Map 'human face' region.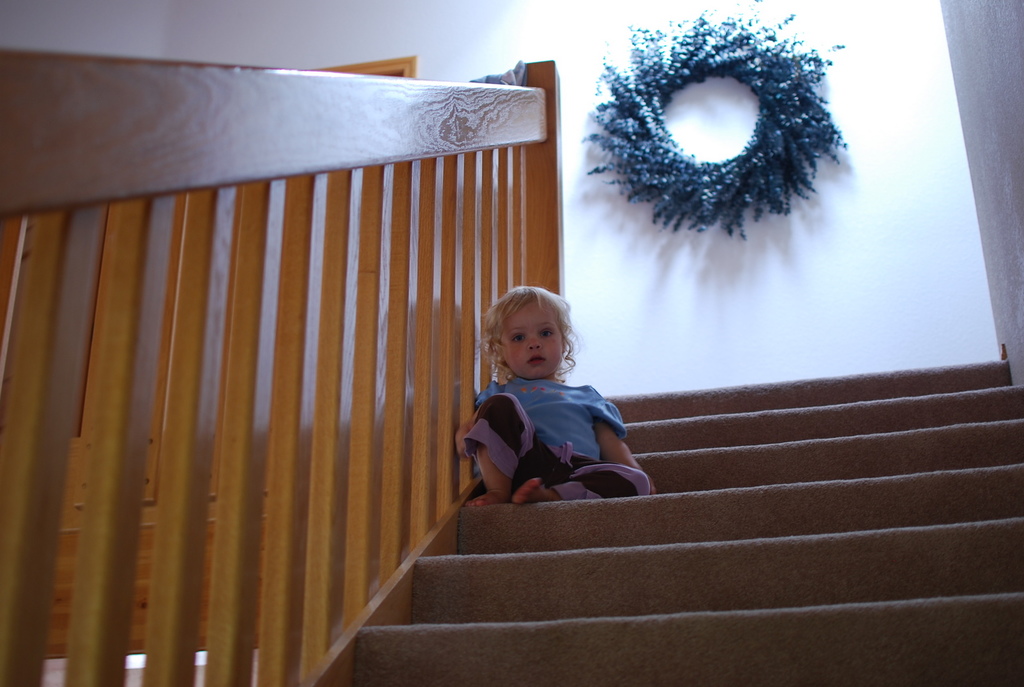
Mapped to [499, 296, 568, 384].
